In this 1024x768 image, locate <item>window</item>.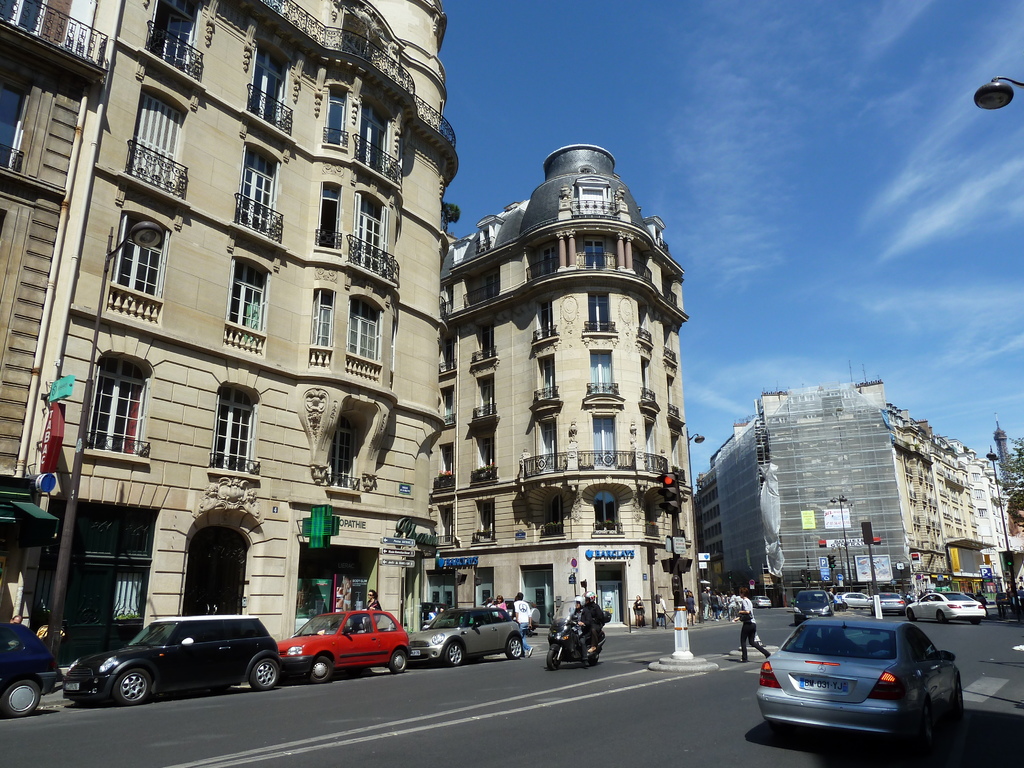
Bounding box: [x1=347, y1=56, x2=400, y2=186].
